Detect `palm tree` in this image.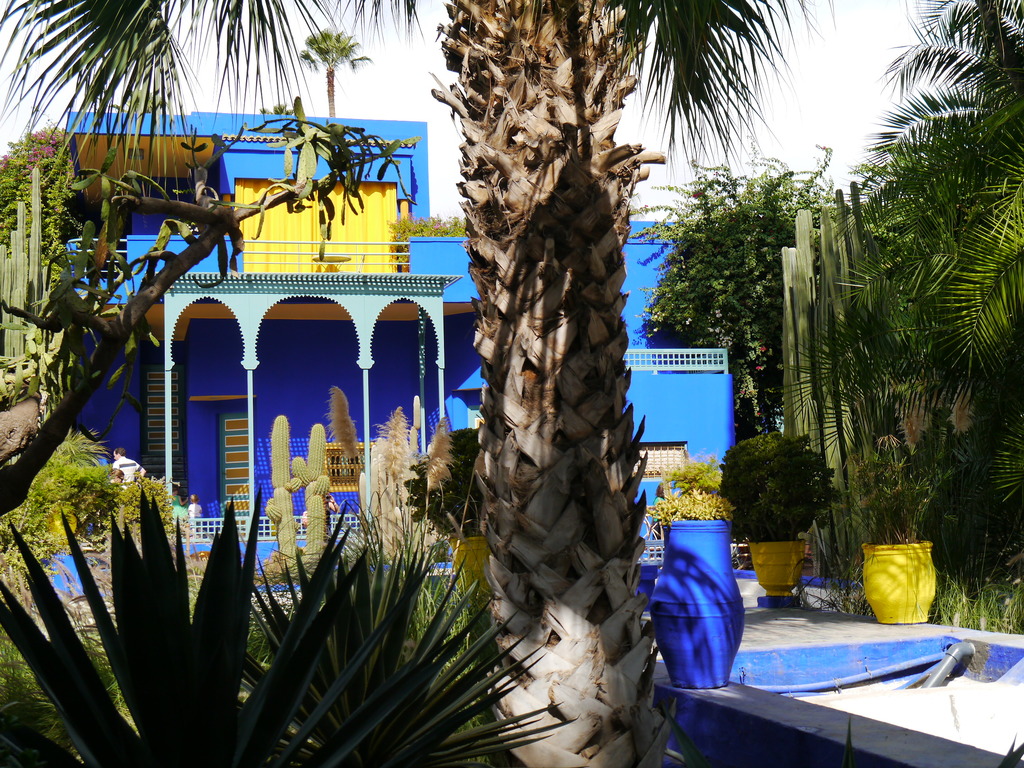
Detection: bbox(101, 78, 753, 746).
